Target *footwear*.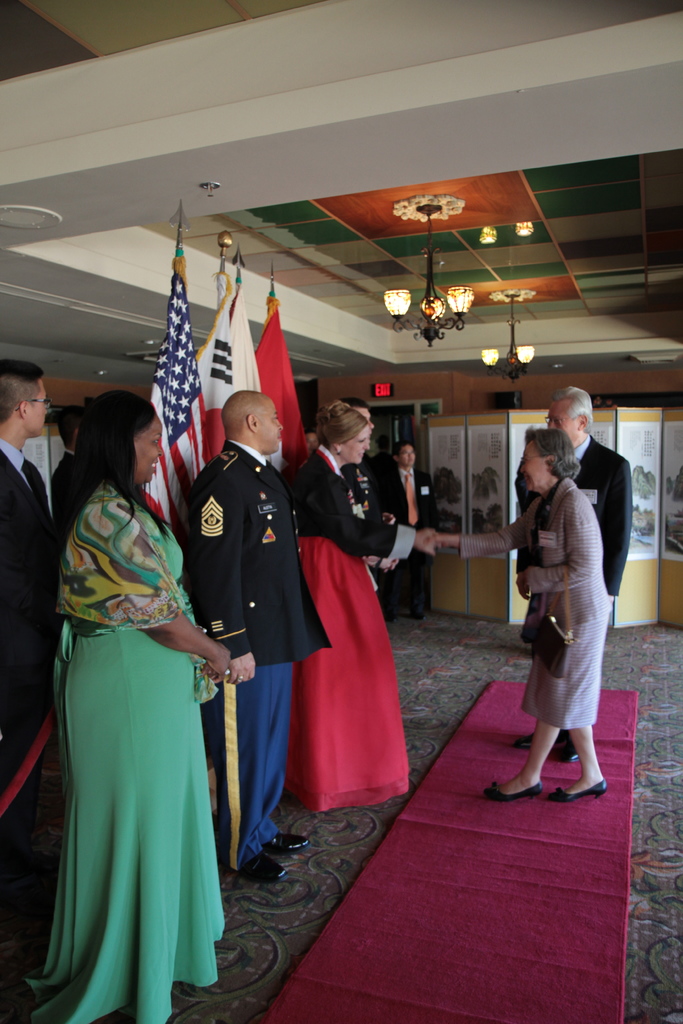
Target region: rect(511, 730, 532, 748).
